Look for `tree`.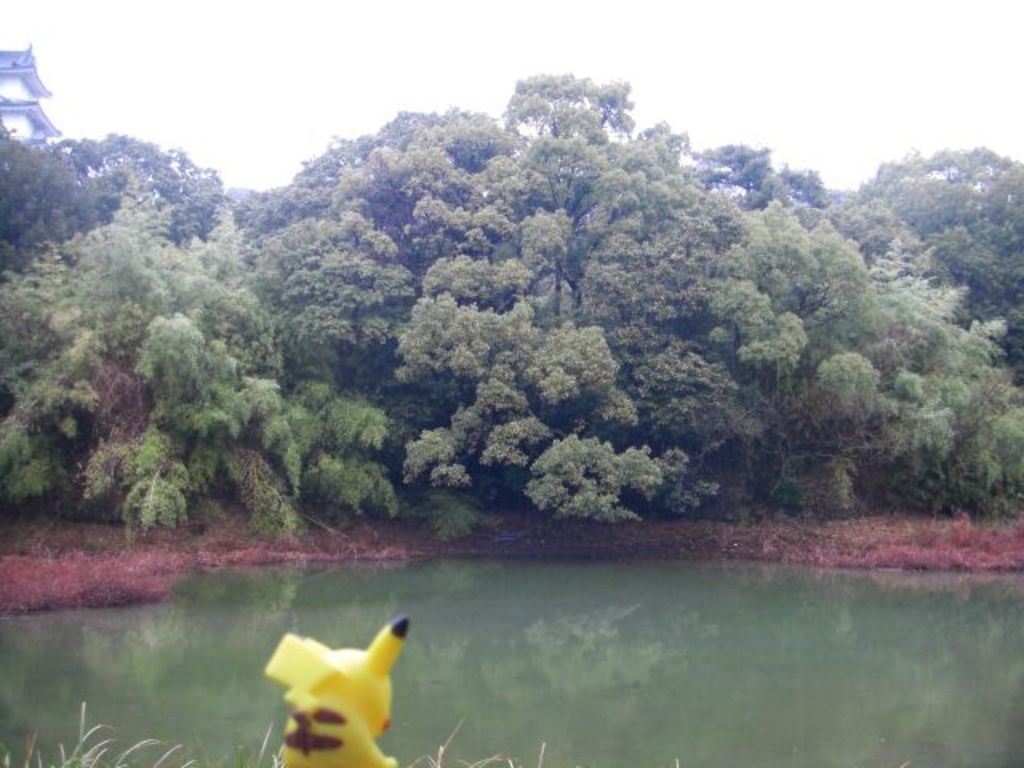
Found: locate(254, 198, 414, 378).
